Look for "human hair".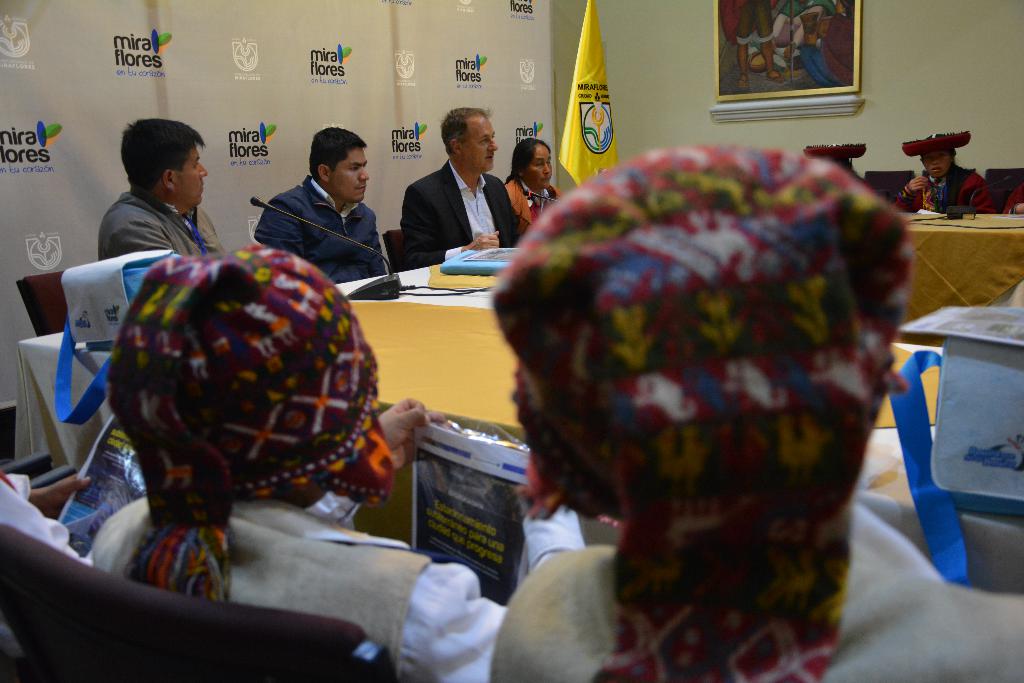
Found: {"left": 502, "top": 137, "right": 553, "bottom": 182}.
